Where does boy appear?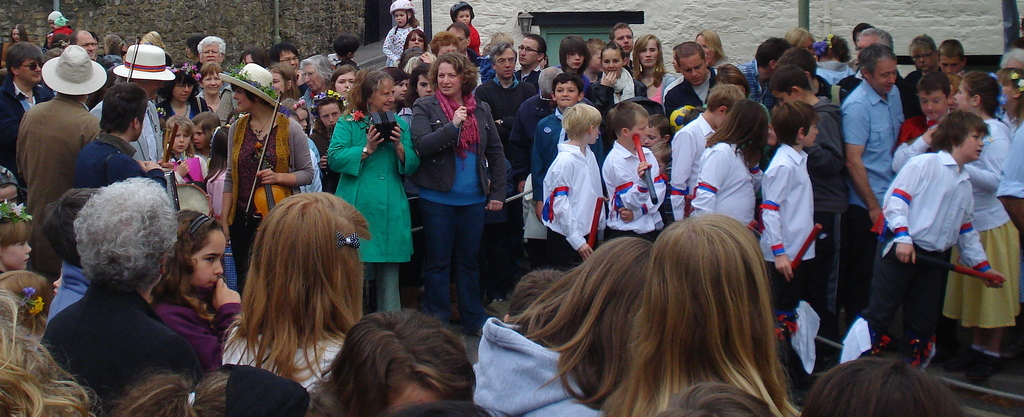
Appears at {"left": 534, "top": 71, "right": 604, "bottom": 269}.
